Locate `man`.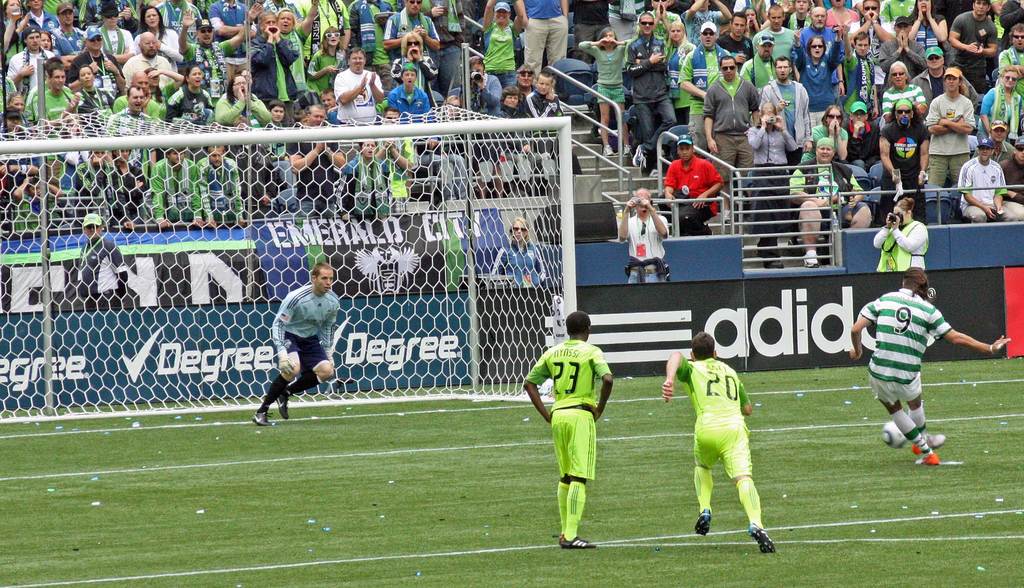
Bounding box: Rect(179, 17, 253, 106).
